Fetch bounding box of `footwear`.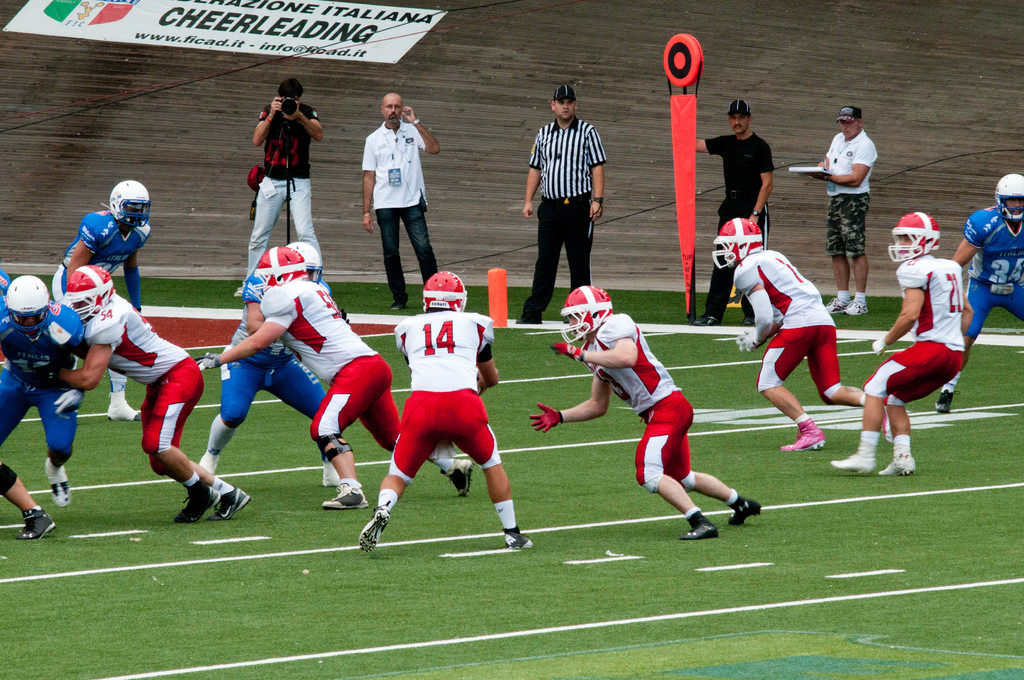
Bbox: 938/393/960/414.
